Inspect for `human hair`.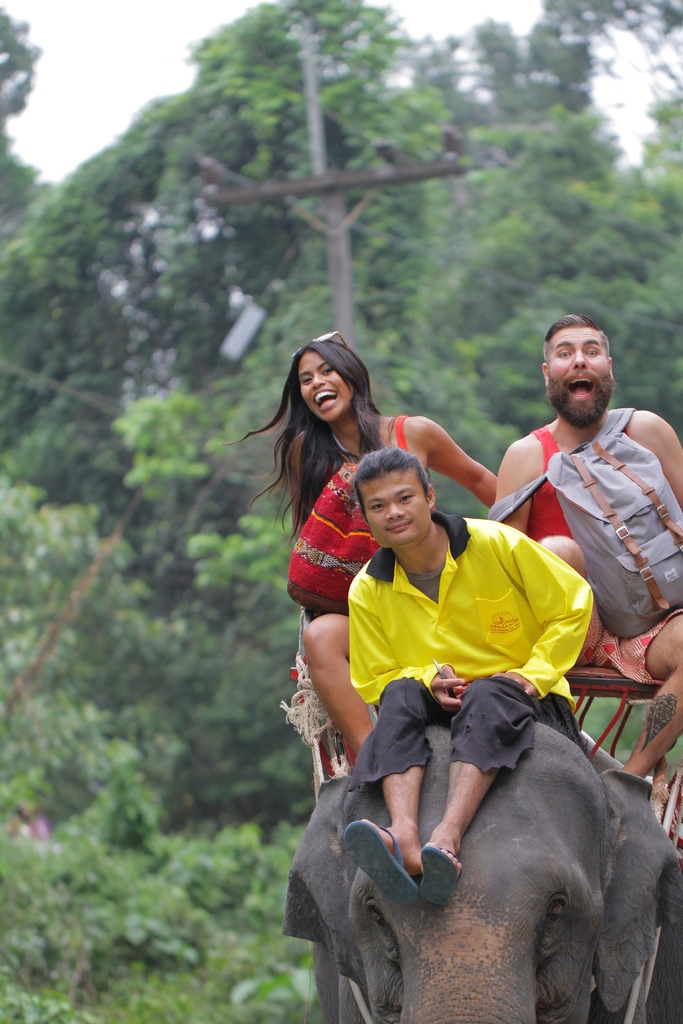
Inspection: {"x1": 222, "y1": 338, "x2": 386, "y2": 546}.
